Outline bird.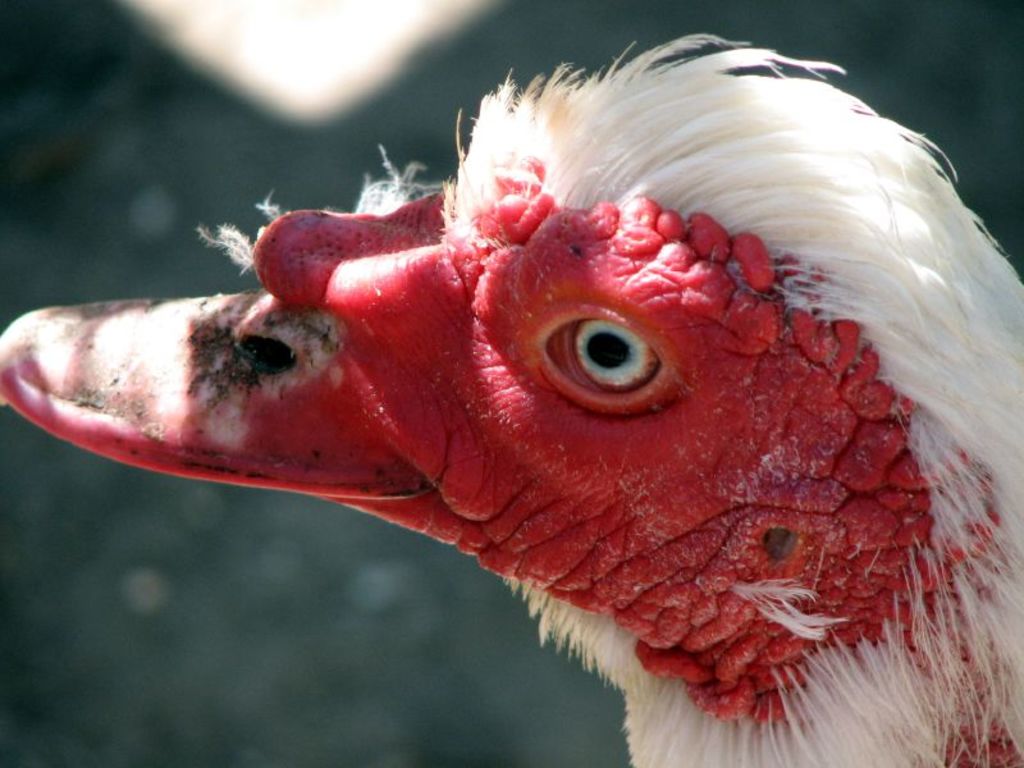
Outline: detection(0, 29, 1023, 767).
